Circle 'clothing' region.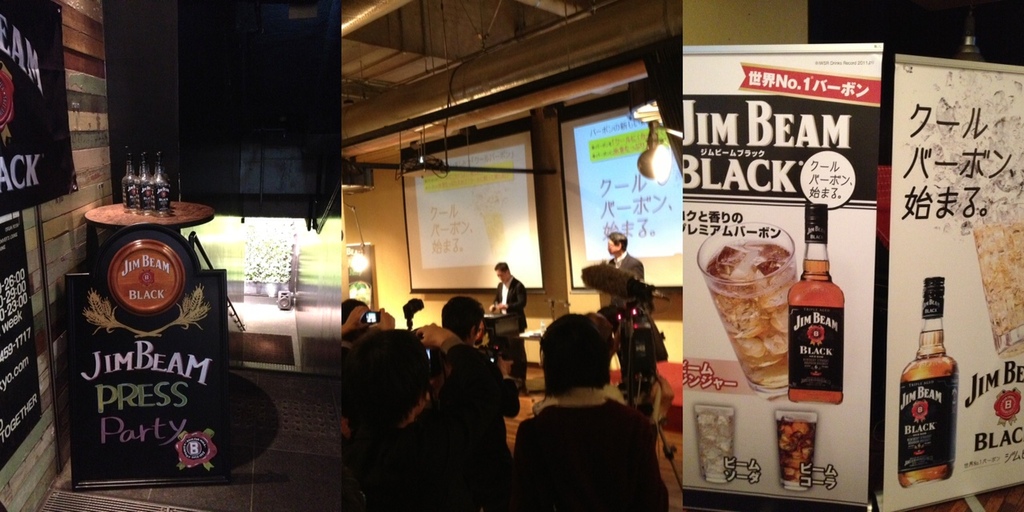
Region: 587/242/650/326.
